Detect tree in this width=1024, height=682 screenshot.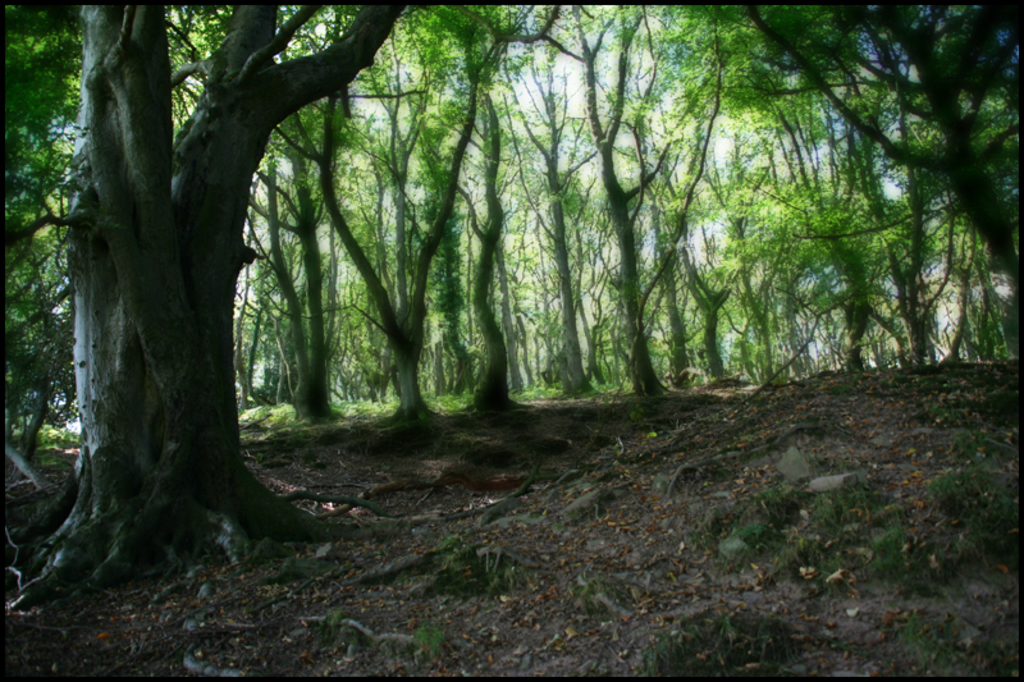
Detection: 31,8,355,562.
